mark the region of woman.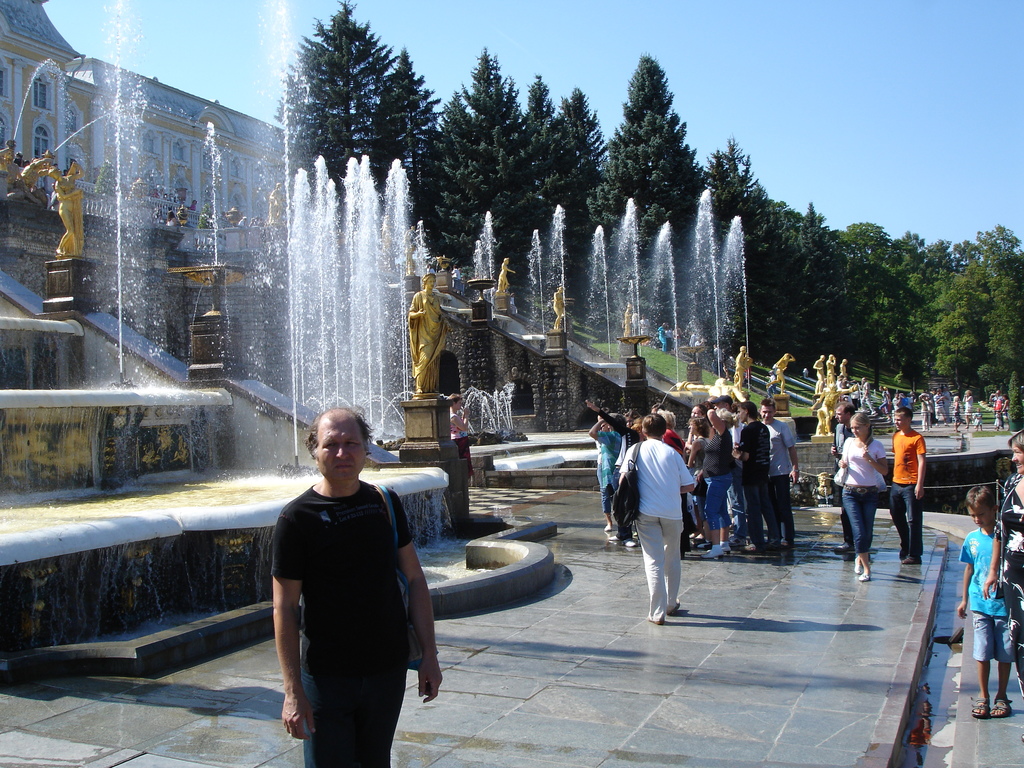
Region: [left=404, top=270, right=454, bottom=389].
